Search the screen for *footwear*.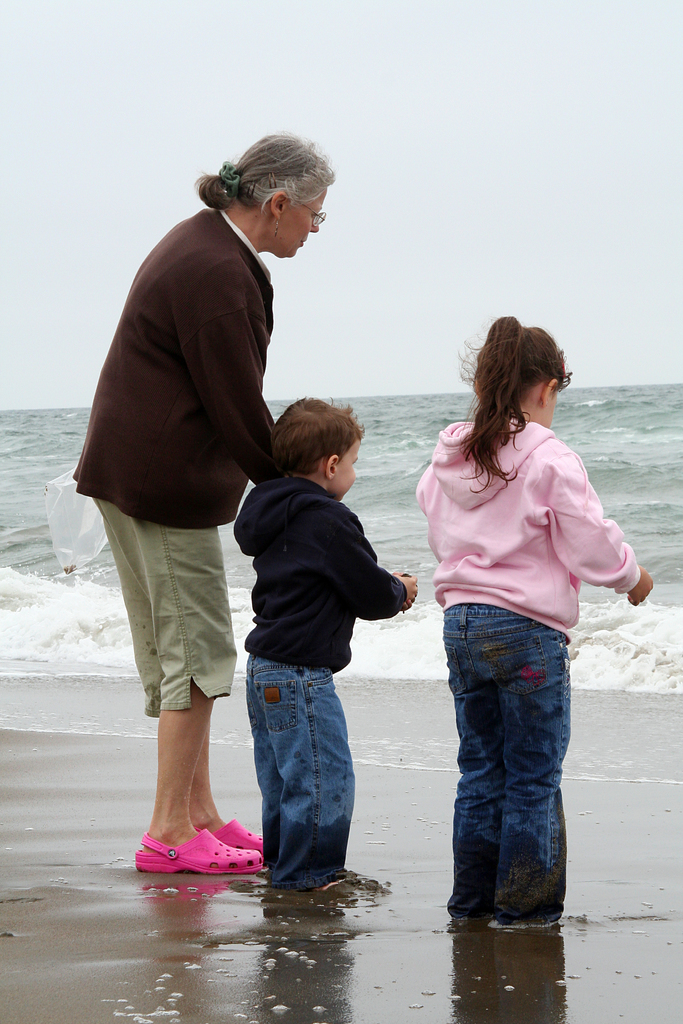
Found at box=[306, 870, 362, 898].
